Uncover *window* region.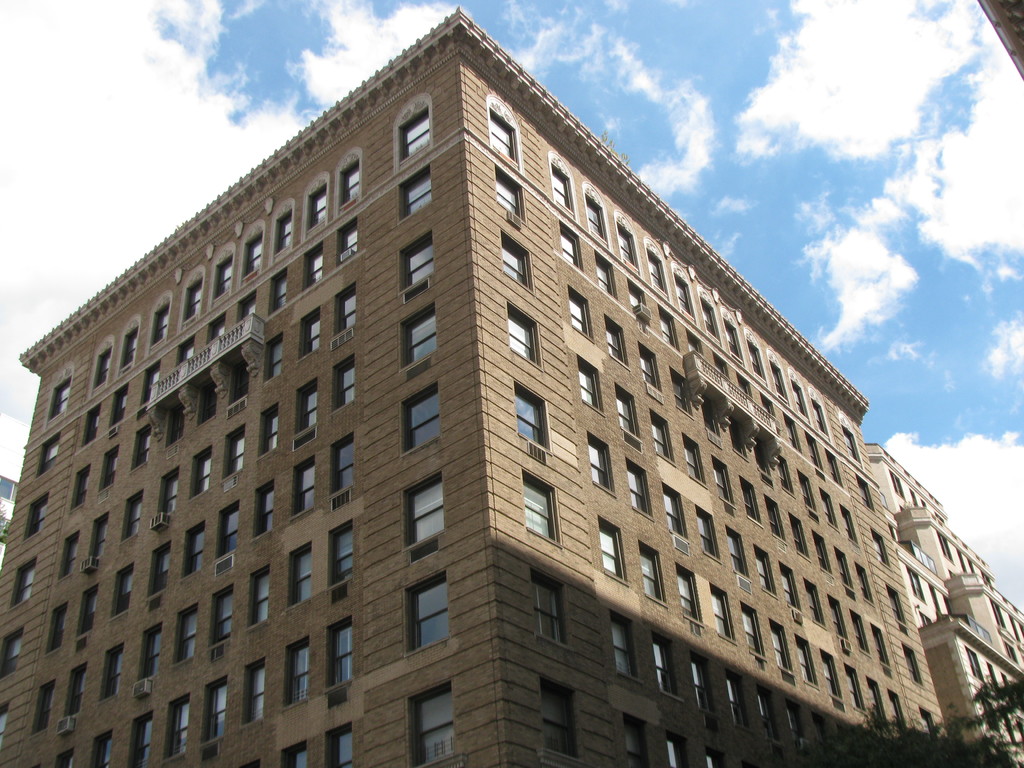
Uncovered: bbox=(397, 109, 430, 159).
